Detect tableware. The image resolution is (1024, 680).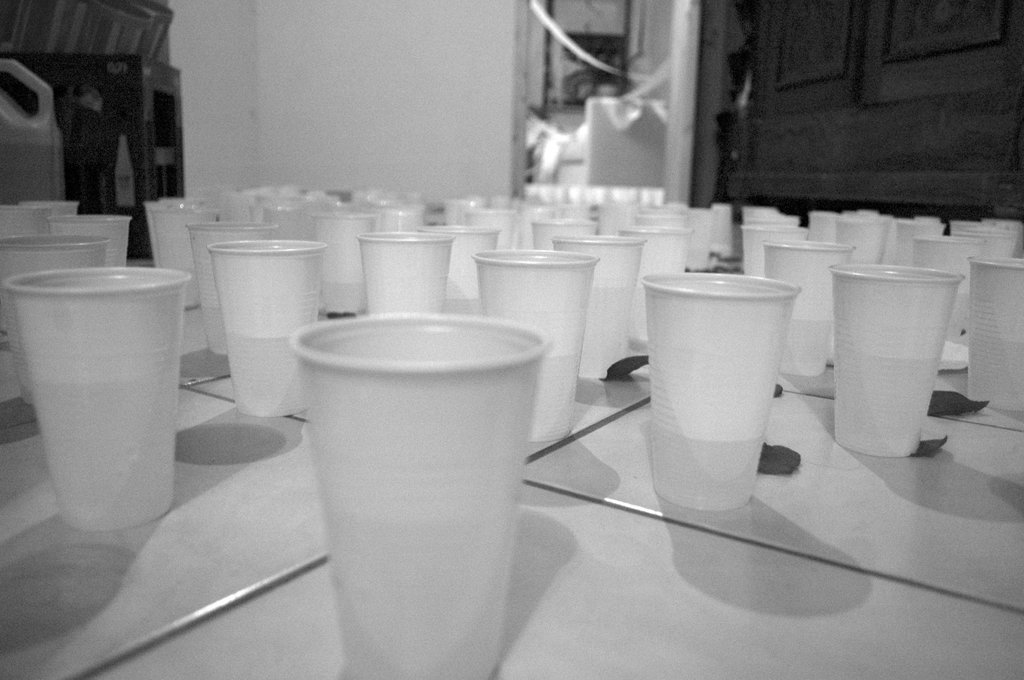
box(290, 303, 551, 679).
